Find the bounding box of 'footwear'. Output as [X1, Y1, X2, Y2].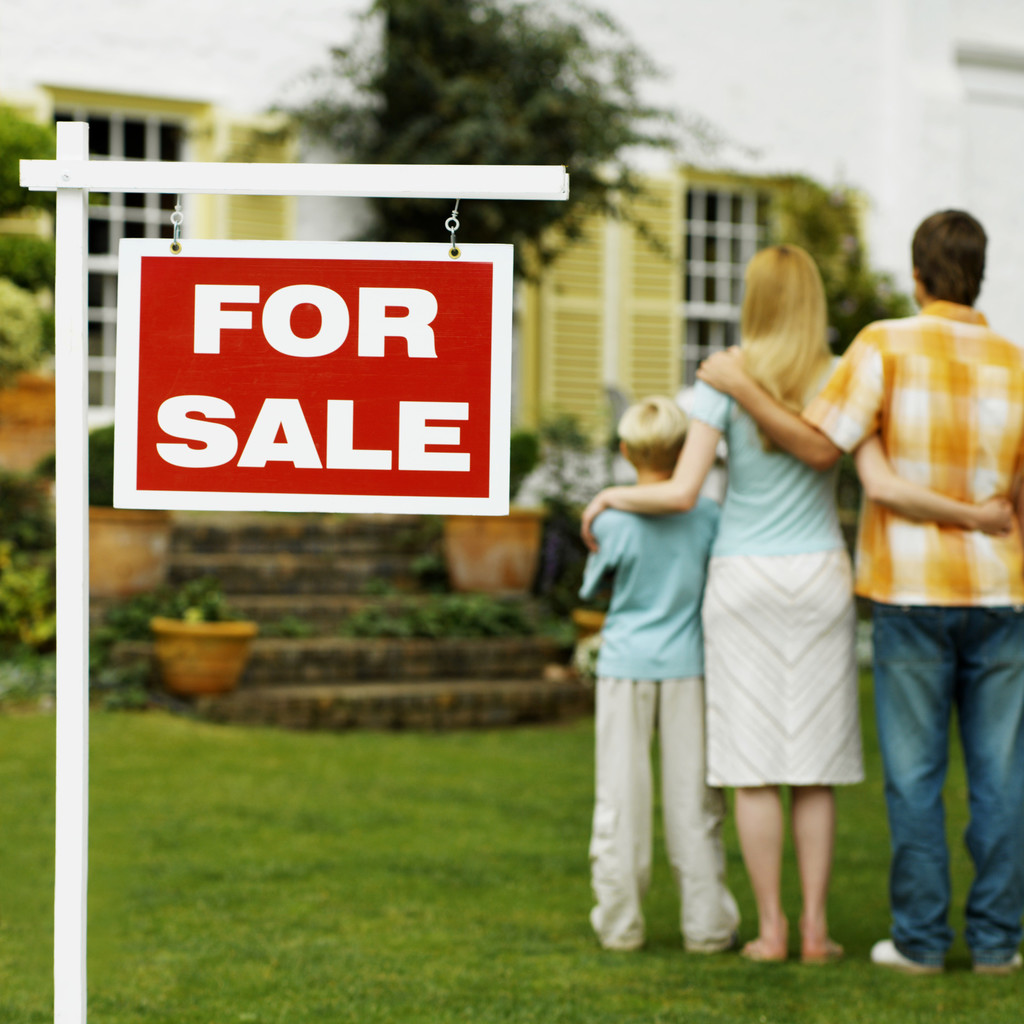
[751, 931, 788, 963].
